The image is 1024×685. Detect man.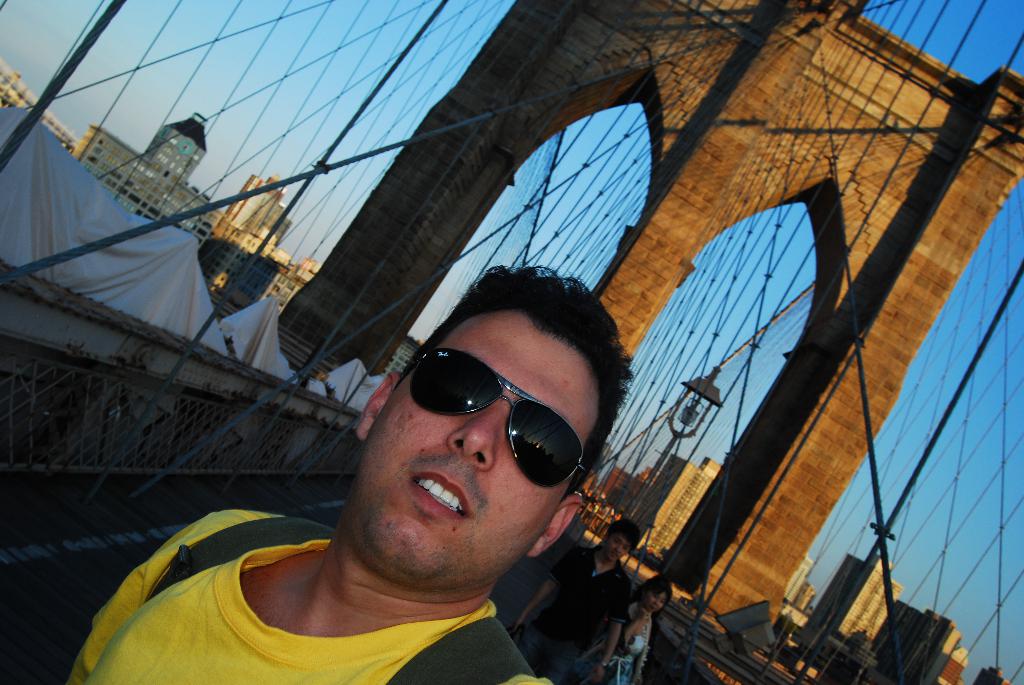
Detection: [513, 519, 643, 684].
